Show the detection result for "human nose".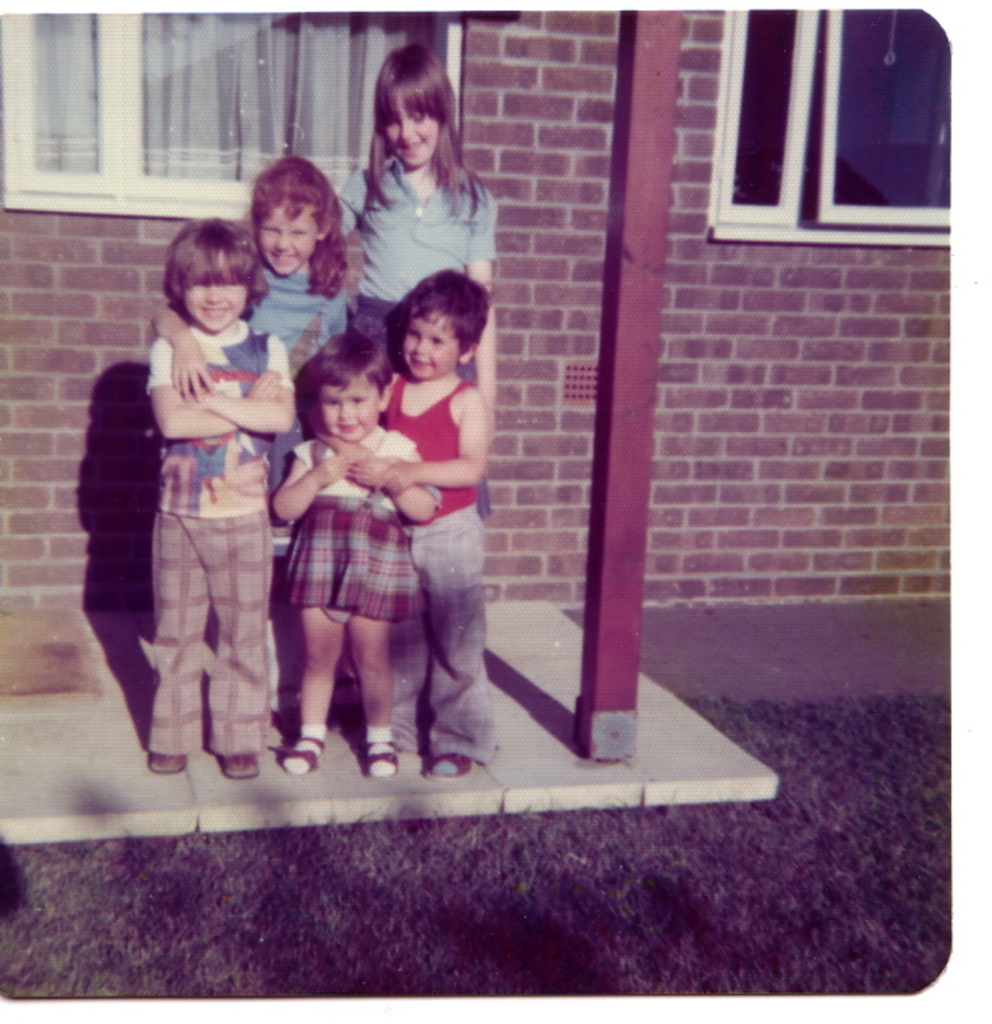
339,401,352,420.
